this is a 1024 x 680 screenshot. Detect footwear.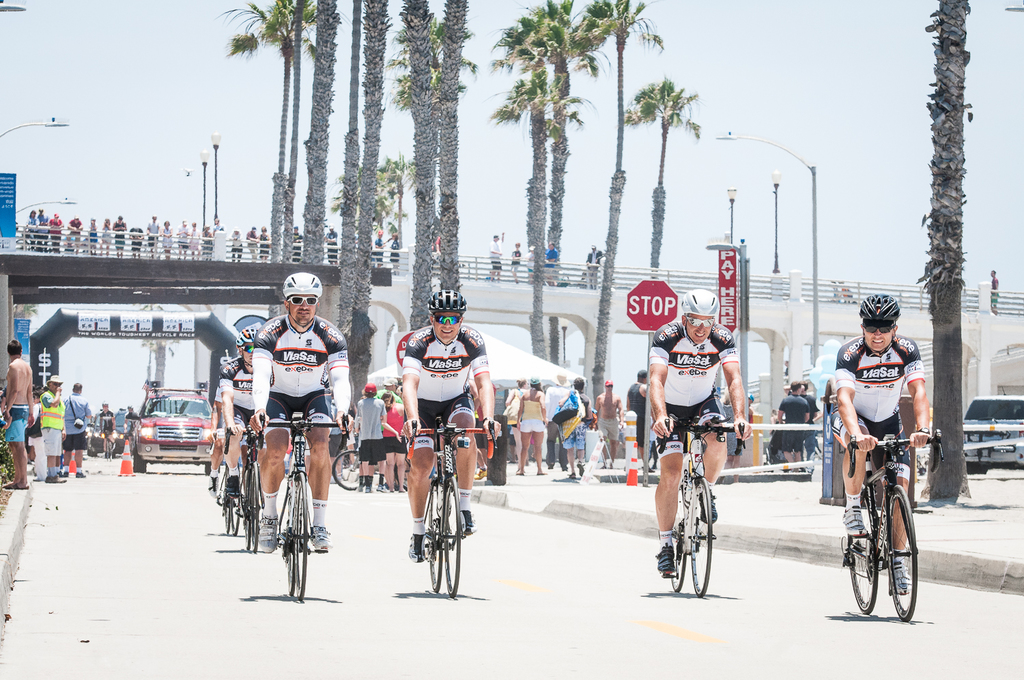
bbox(383, 480, 399, 494).
